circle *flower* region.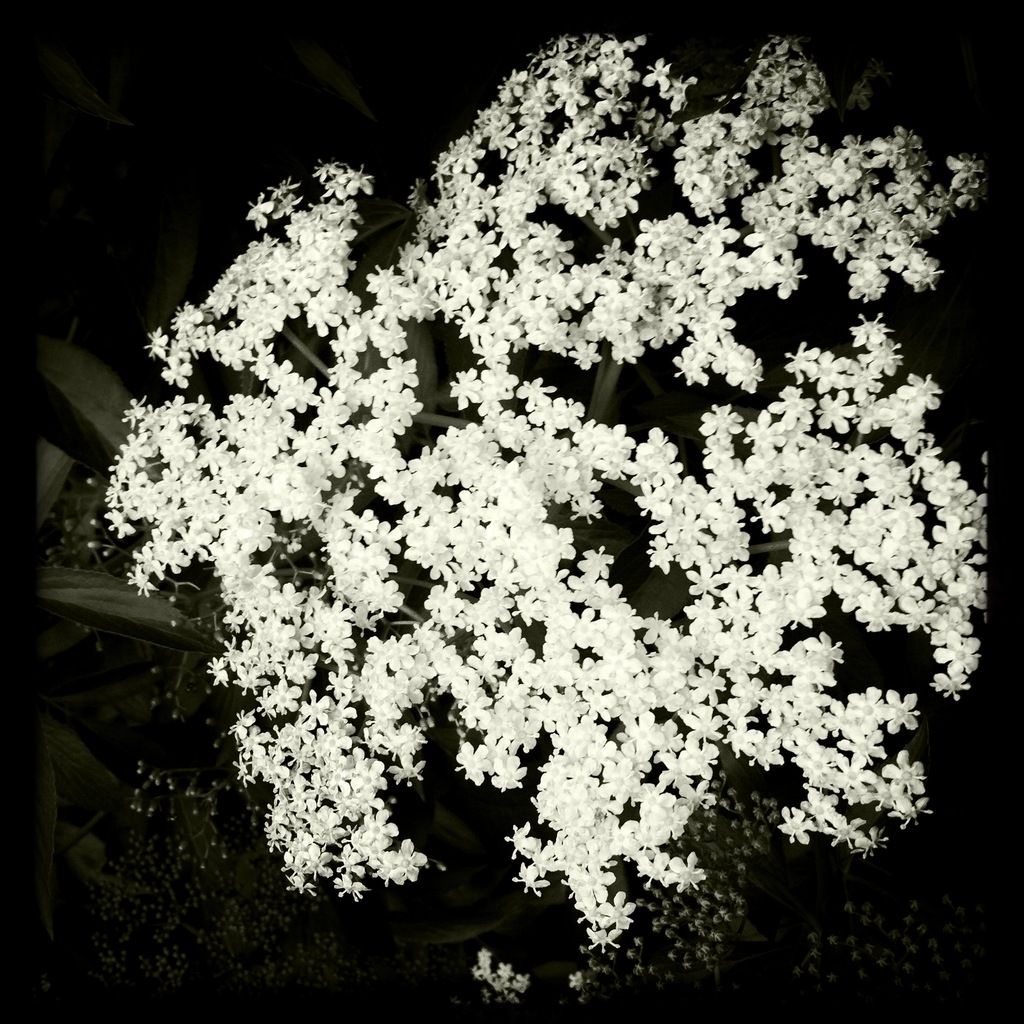
Region: rect(566, 970, 585, 991).
